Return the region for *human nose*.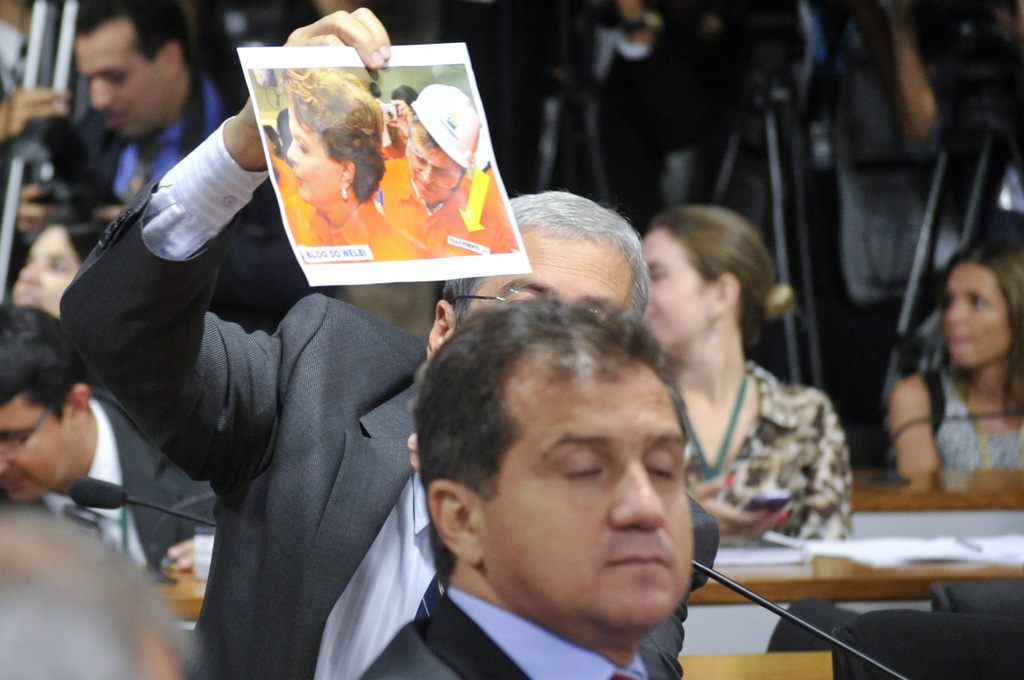
(x1=416, y1=165, x2=438, y2=184).
